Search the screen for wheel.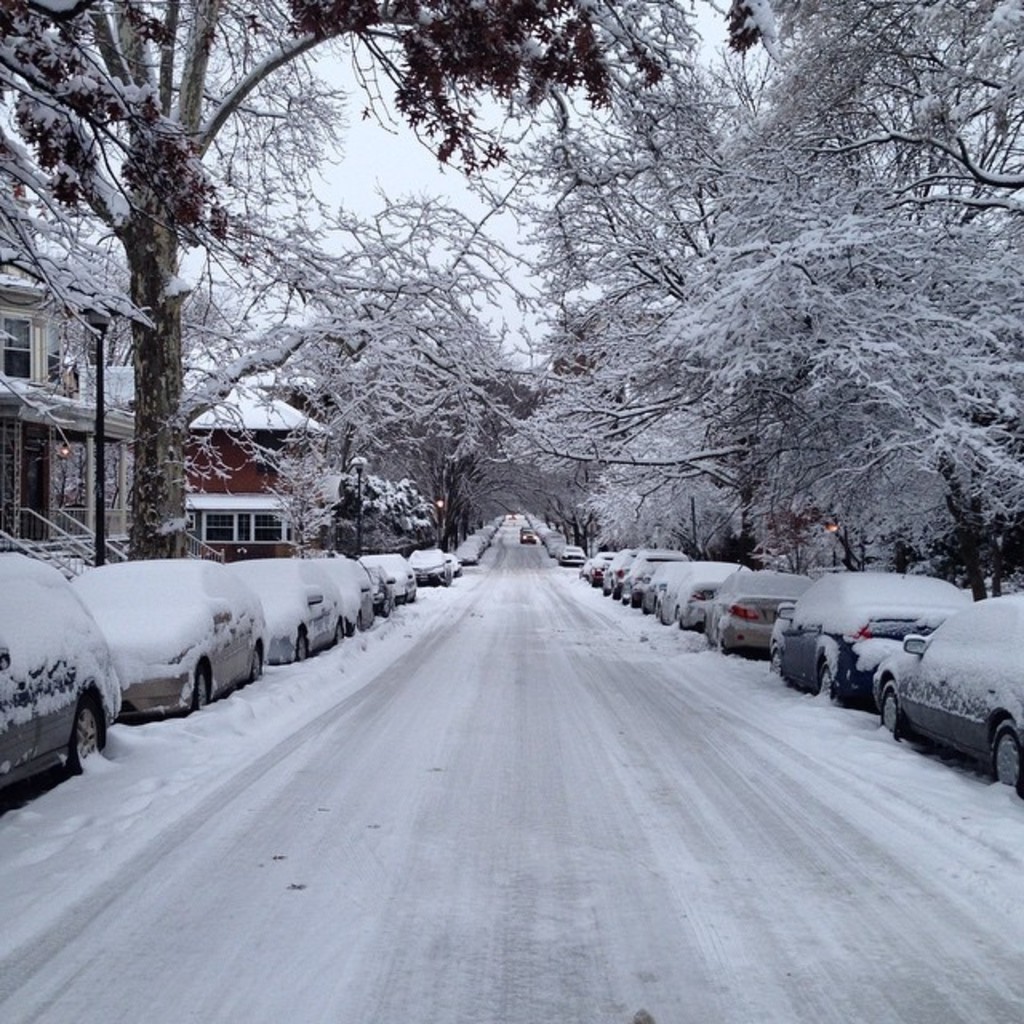
Found at (x1=293, y1=626, x2=307, y2=659).
